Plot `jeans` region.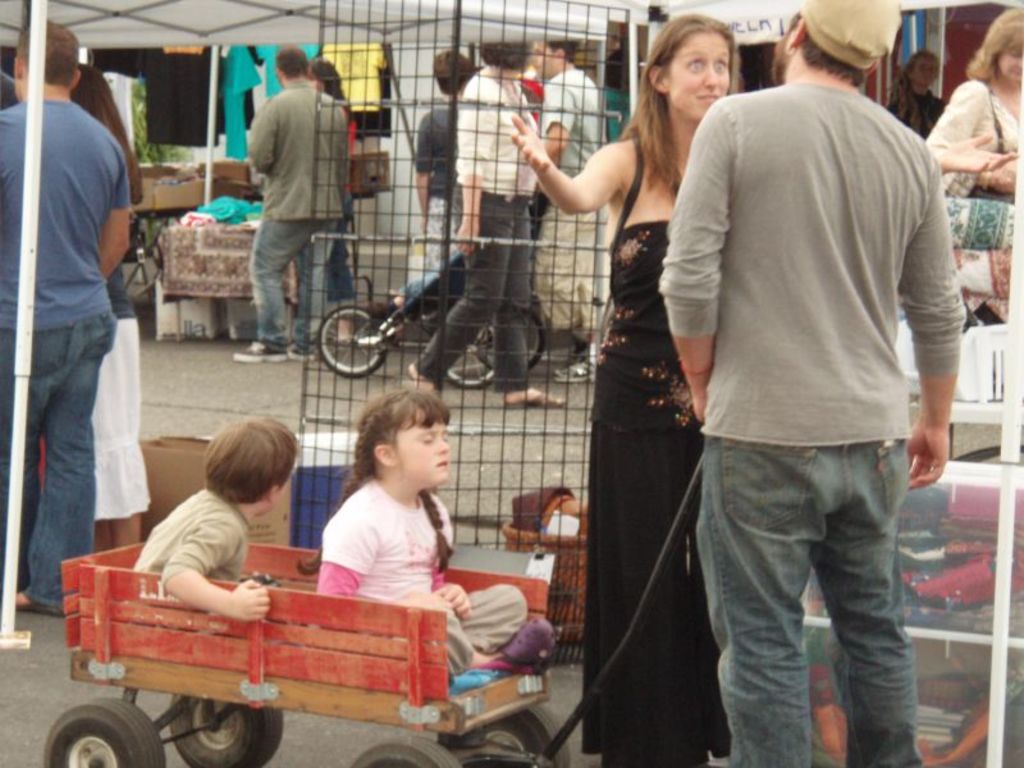
Plotted at <box>694,430,931,764</box>.
